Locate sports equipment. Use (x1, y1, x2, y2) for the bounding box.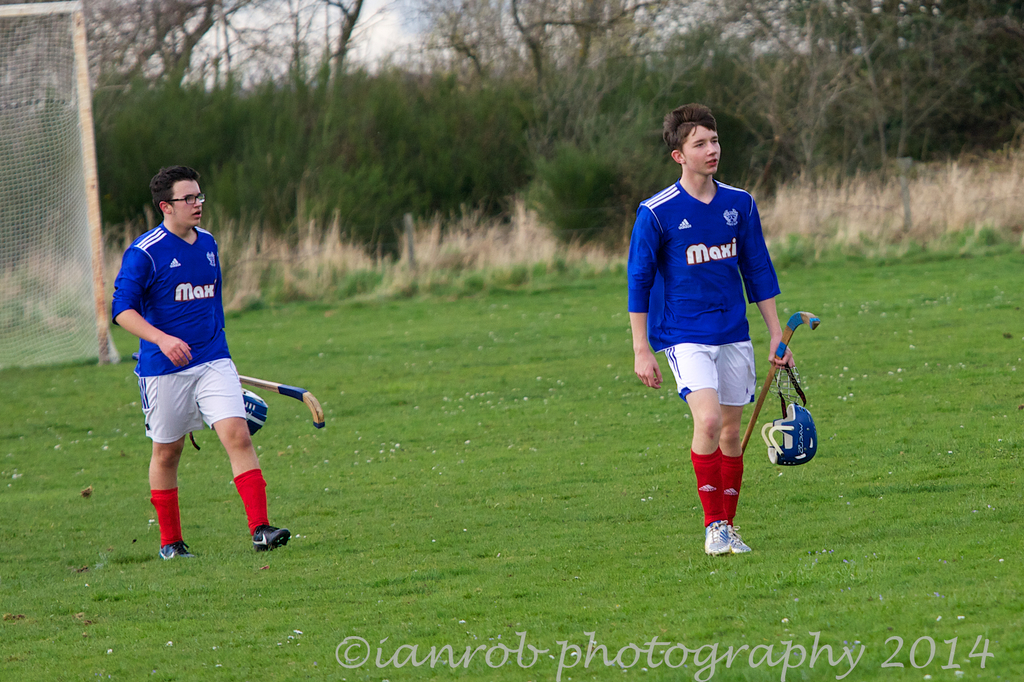
(233, 376, 328, 429).
